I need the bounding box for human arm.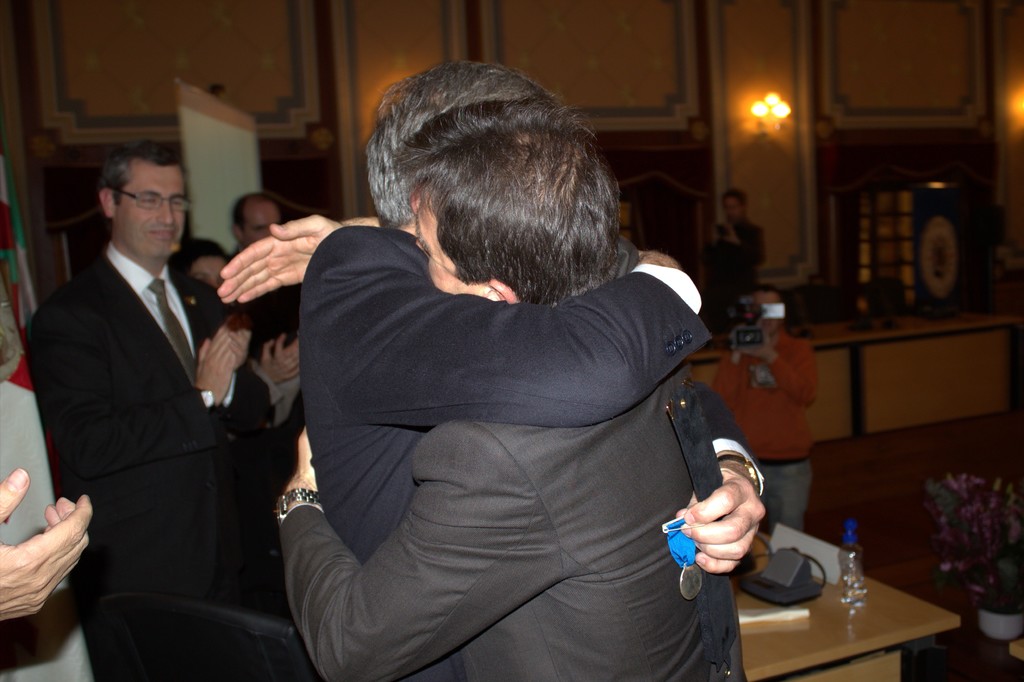
Here it is: 241,326,301,435.
